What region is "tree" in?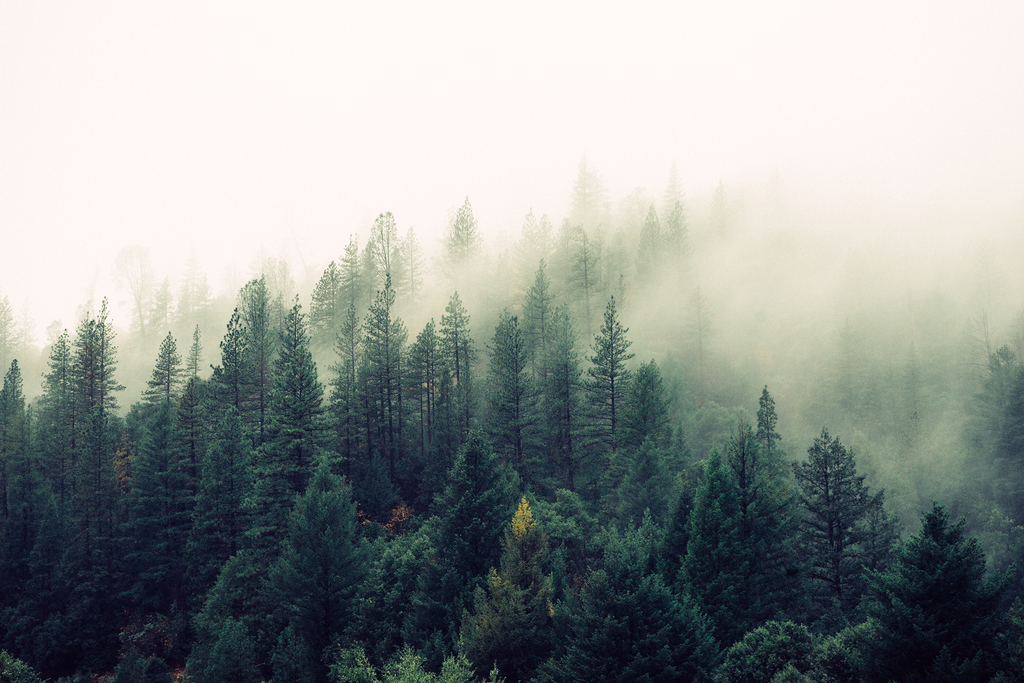
<region>333, 234, 362, 357</region>.
